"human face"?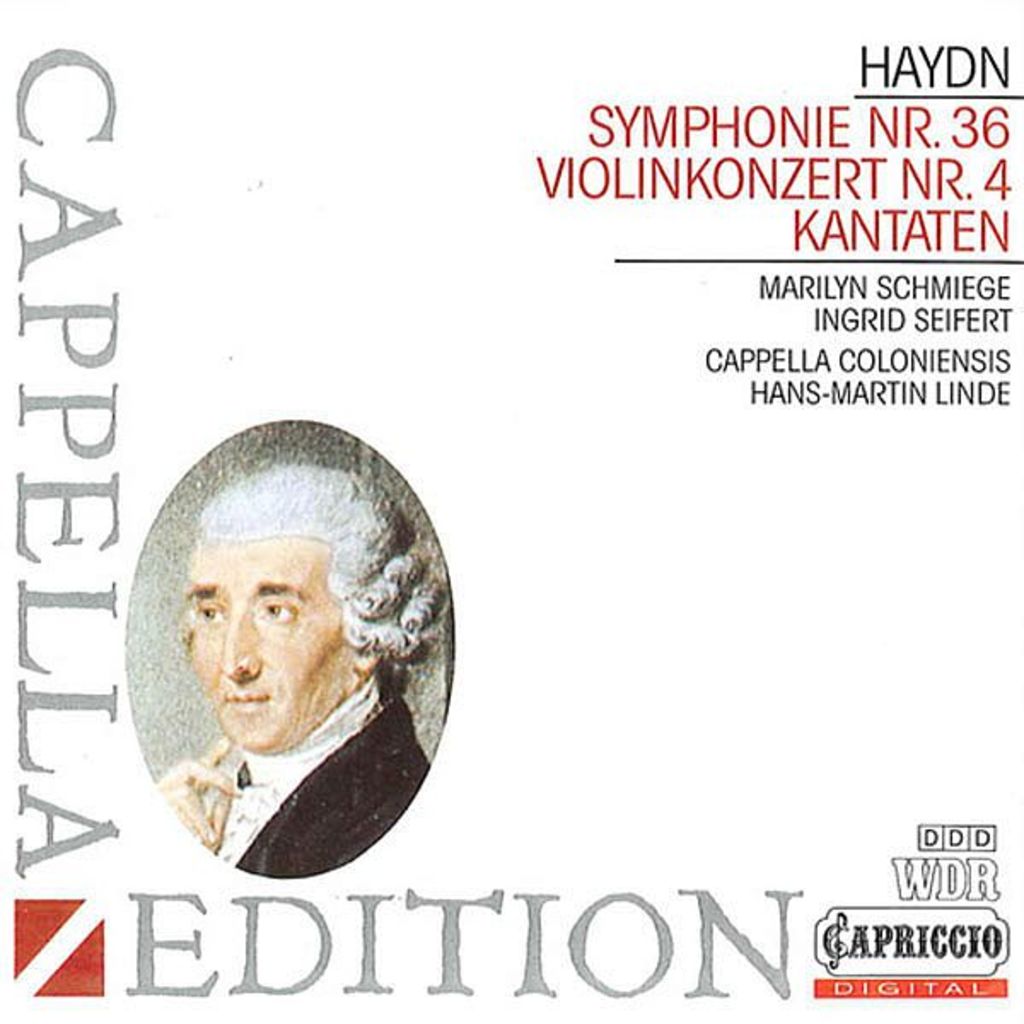
x1=184 y1=538 x2=343 y2=748
